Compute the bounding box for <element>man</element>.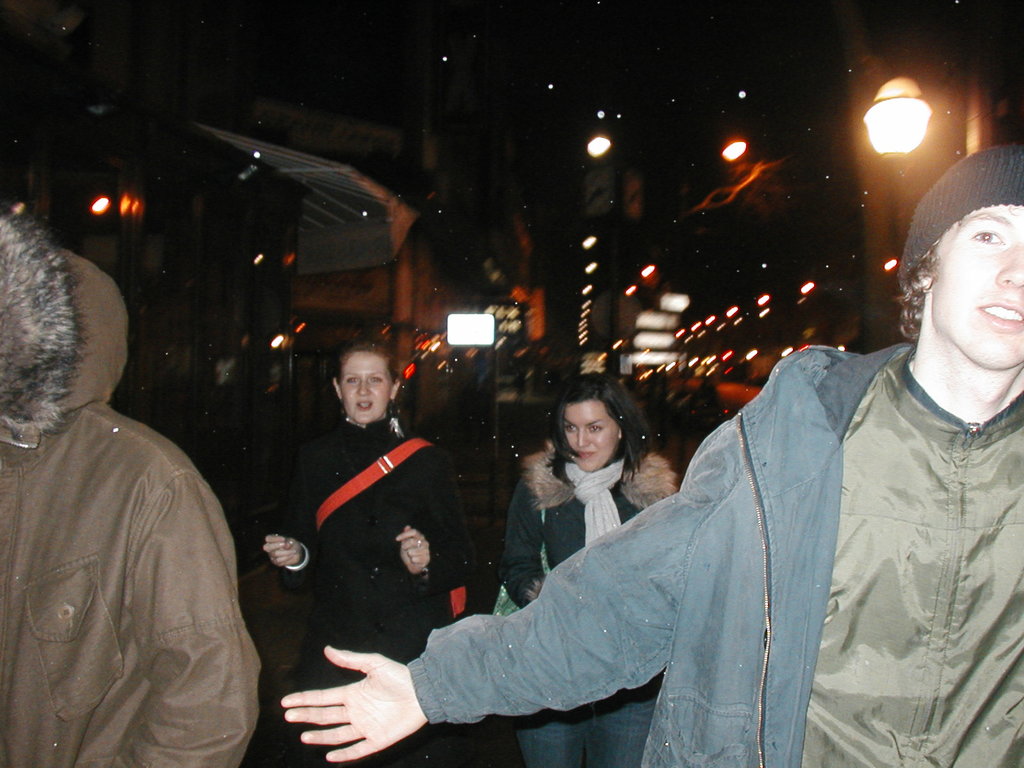
left=276, top=139, right=1023, bottom=767.
